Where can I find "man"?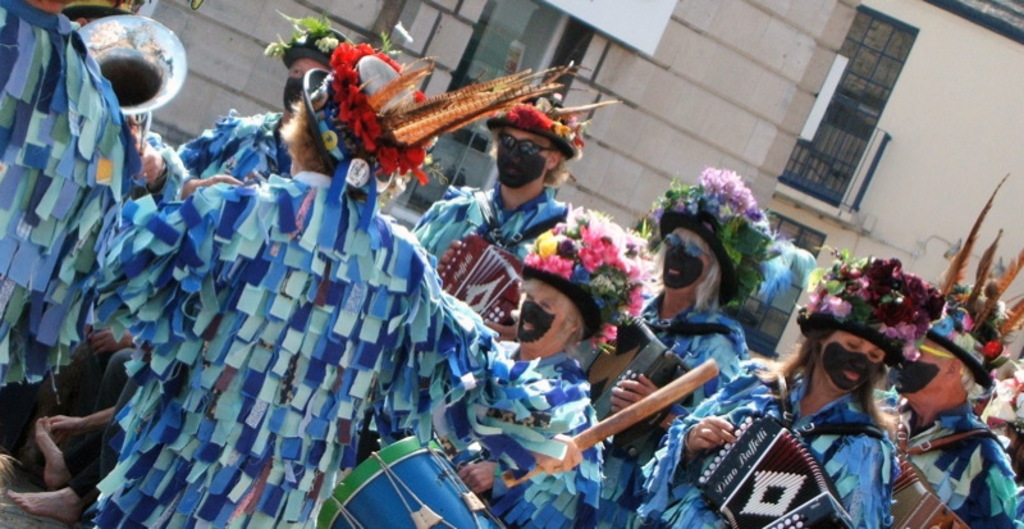
You can find it at bbox(134, 28, 355, 201).
